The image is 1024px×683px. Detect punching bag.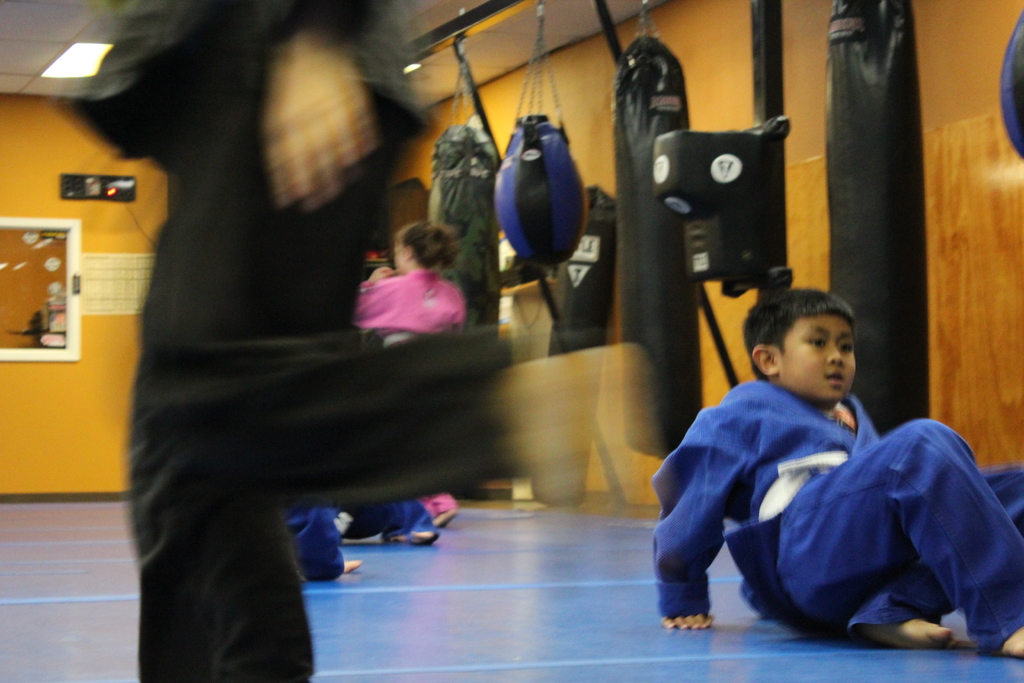
Detection: 425 122 504 338.
